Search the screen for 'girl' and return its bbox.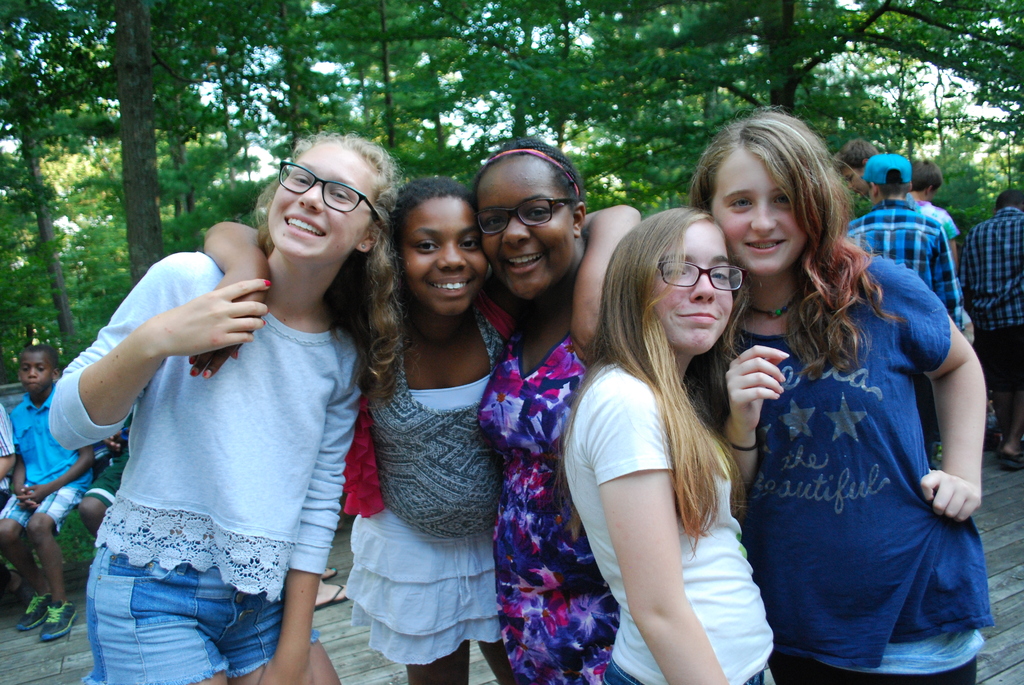
Found: detection(190, 180, 646, 684).
